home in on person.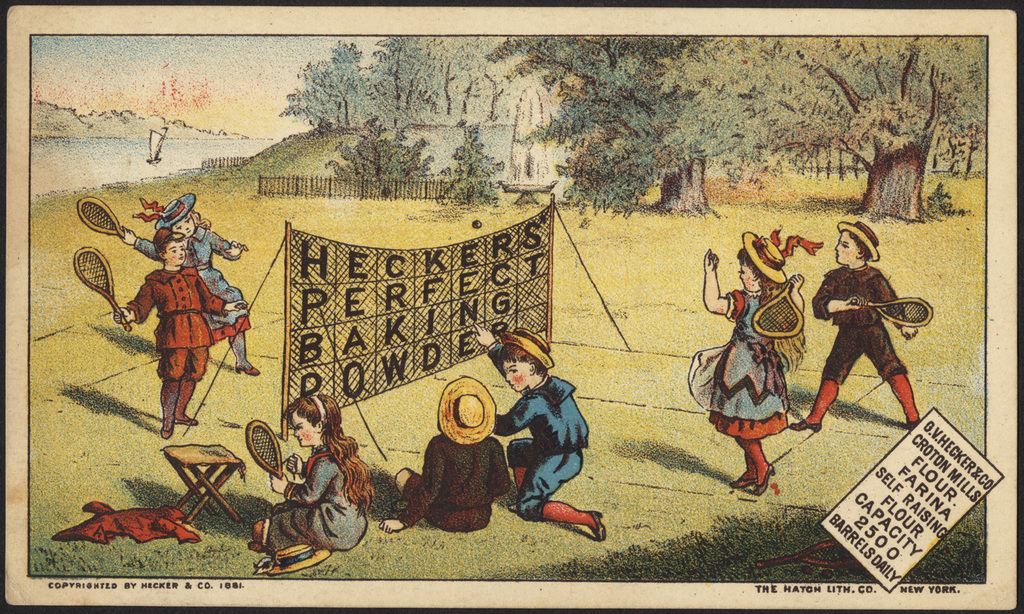
Homed in at (687, 232, 808, 495).
